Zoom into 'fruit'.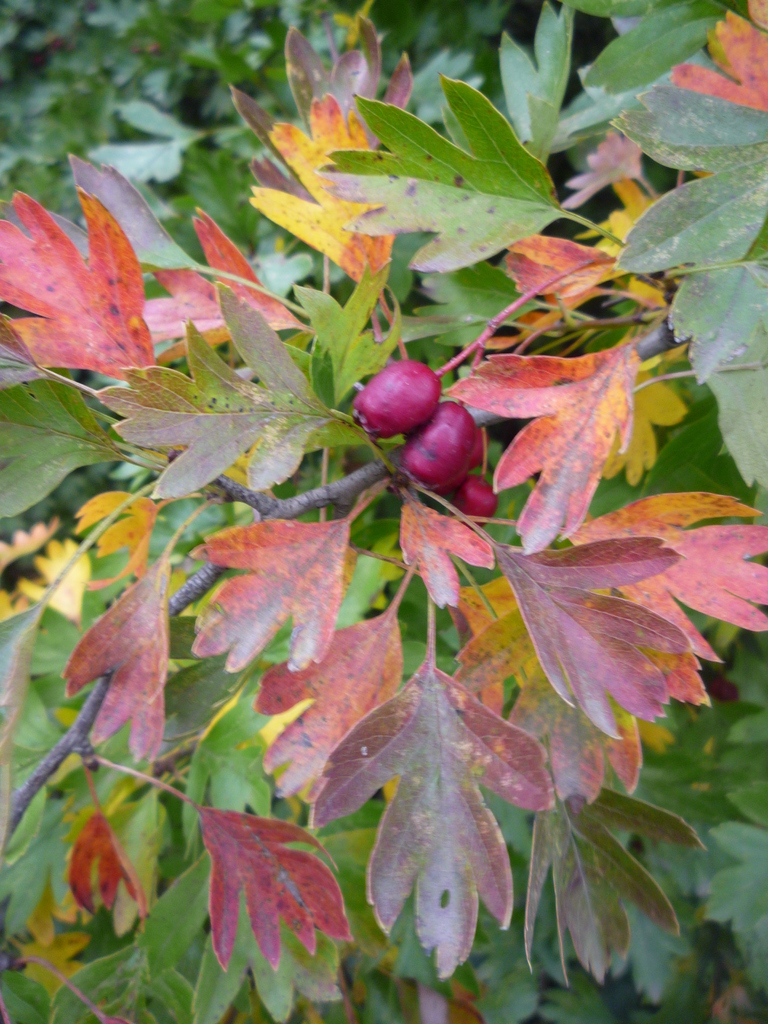
Zoom target: detection(404, 396, 493, 486).
